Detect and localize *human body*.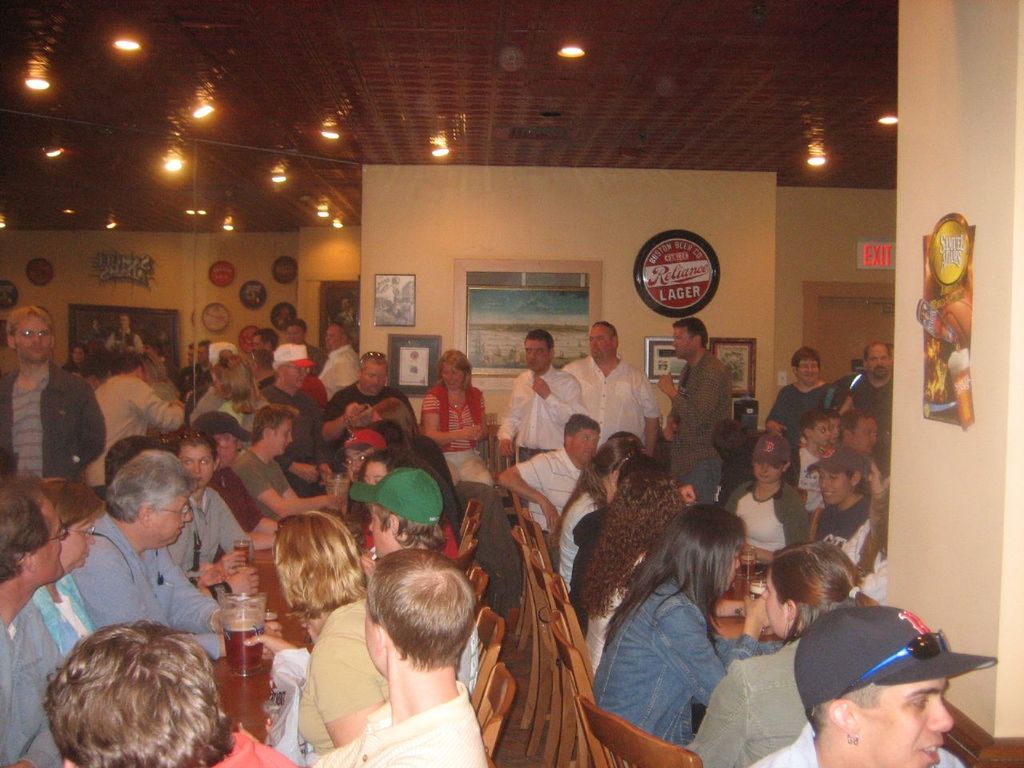
Localized at {"left": 274, "top": 507, "right": 389, "bottom": 754}.
